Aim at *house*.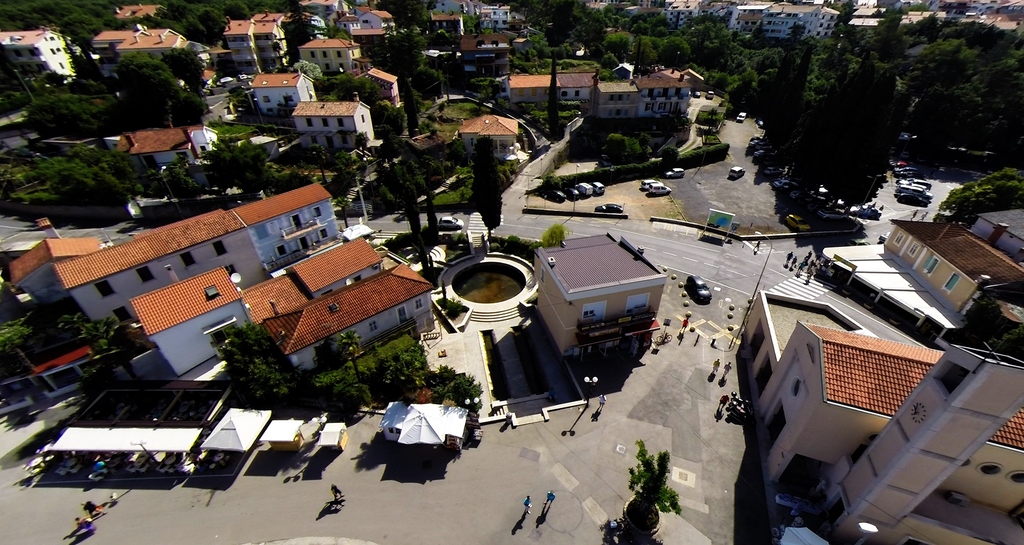
Aimed at bbox=[855, 3, 1023, 49].
